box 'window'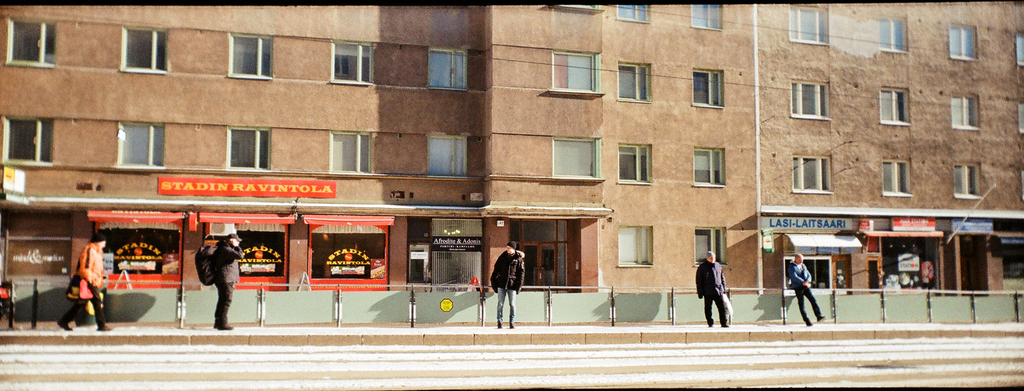
(418,45,472,93)
